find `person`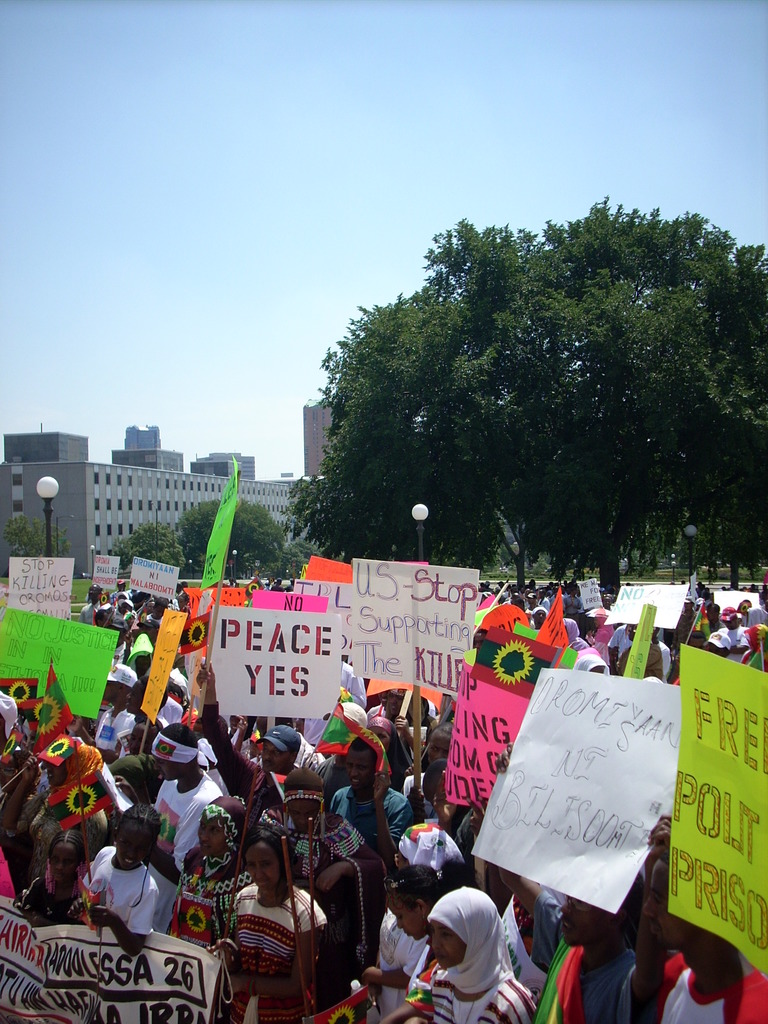
detection(559, 618, 601, 676)
